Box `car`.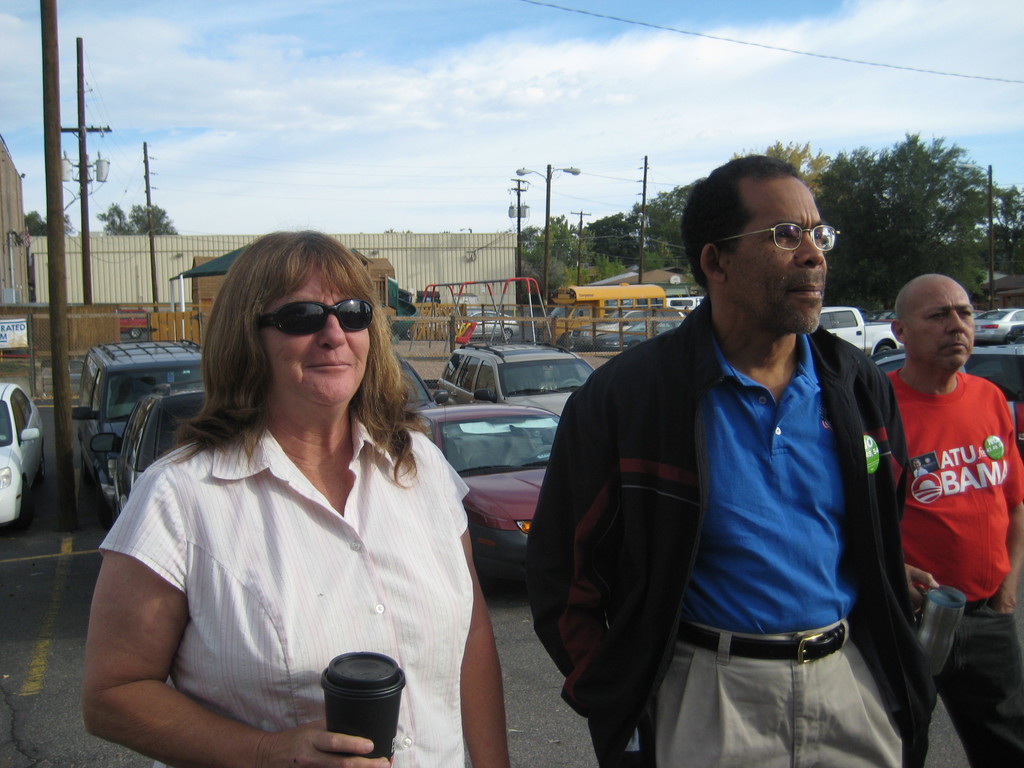
(0, 383, 40, 524).
